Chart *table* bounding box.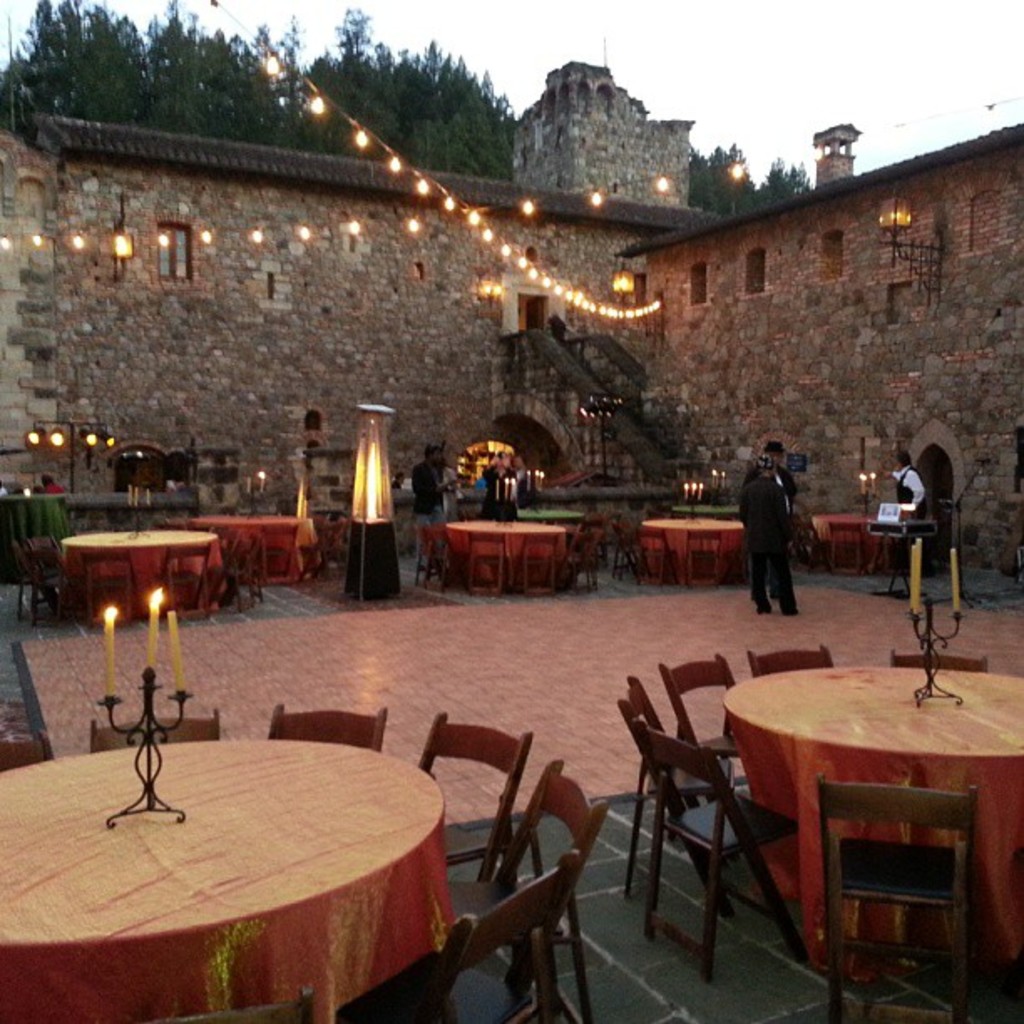
Charted: bbox=(659, 632, 1006, 992).
